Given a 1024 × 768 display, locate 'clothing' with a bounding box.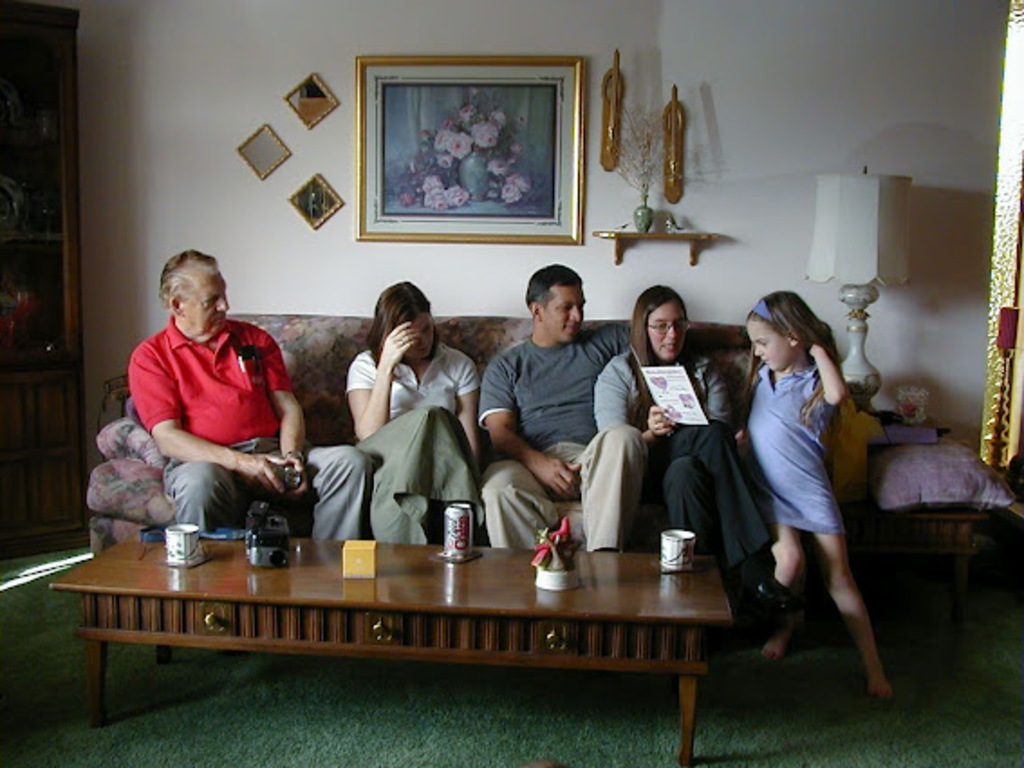
Located: box=[130, 318, 368, 540].
